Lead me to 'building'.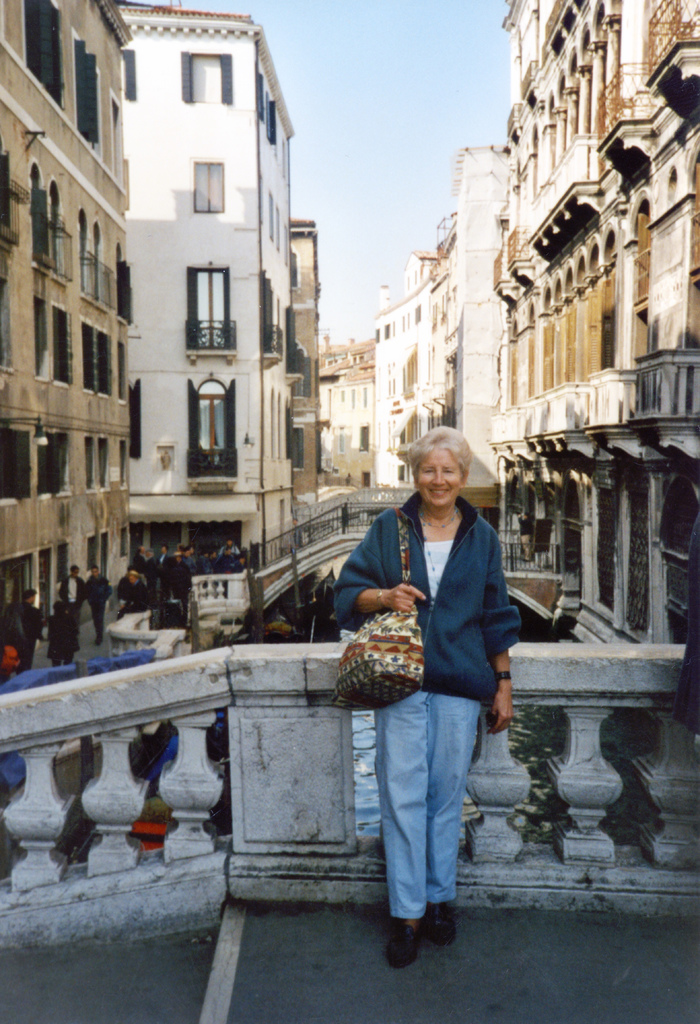
Lead to x1=491, y1=0, x2=699, y2=637.
